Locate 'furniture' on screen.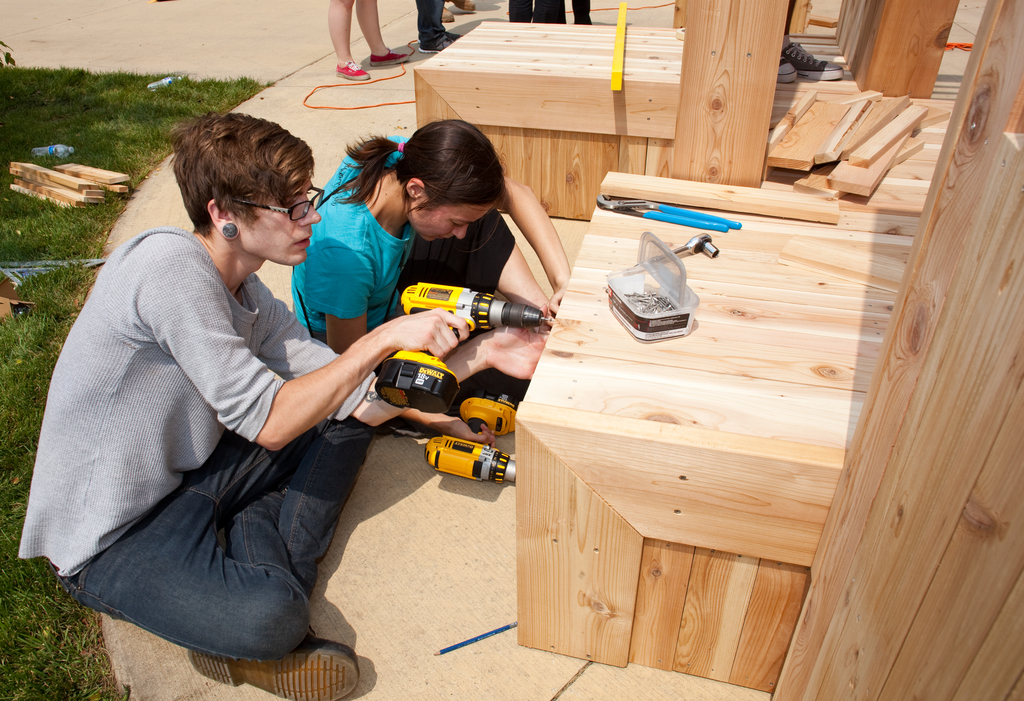
On screen at Rect(514, 0, 1023, 700).
